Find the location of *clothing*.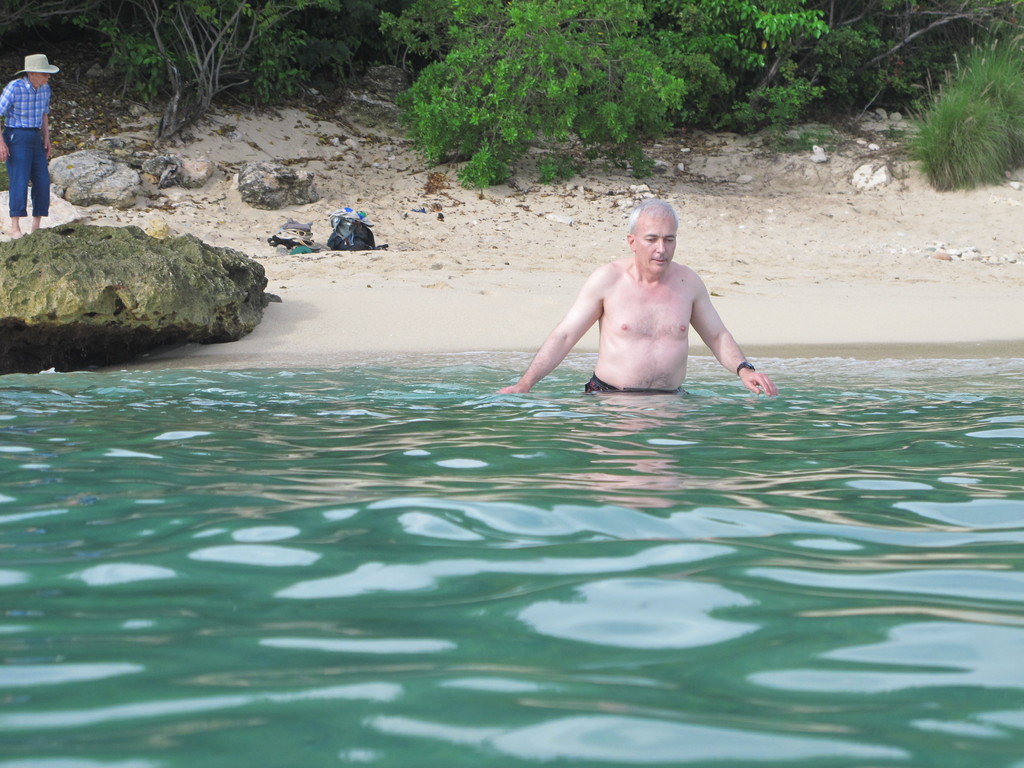
Location: <bbox>3, 74, 54, 219</bbox>.
